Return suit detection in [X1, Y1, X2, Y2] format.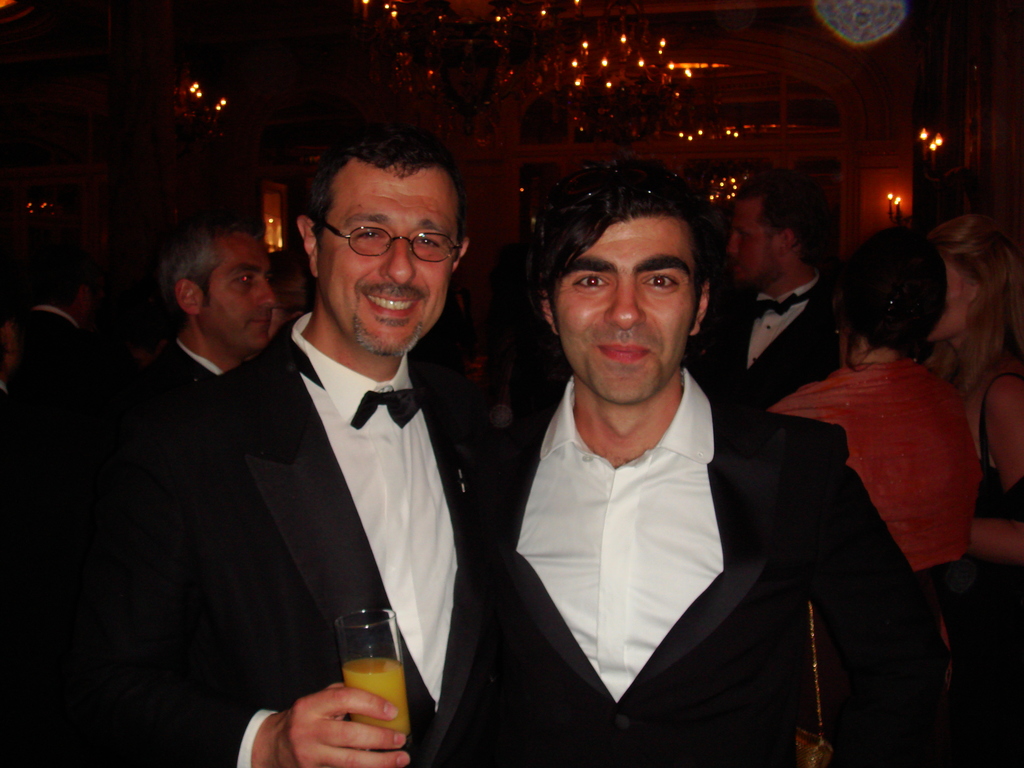
[1, 304, 86, 484].
